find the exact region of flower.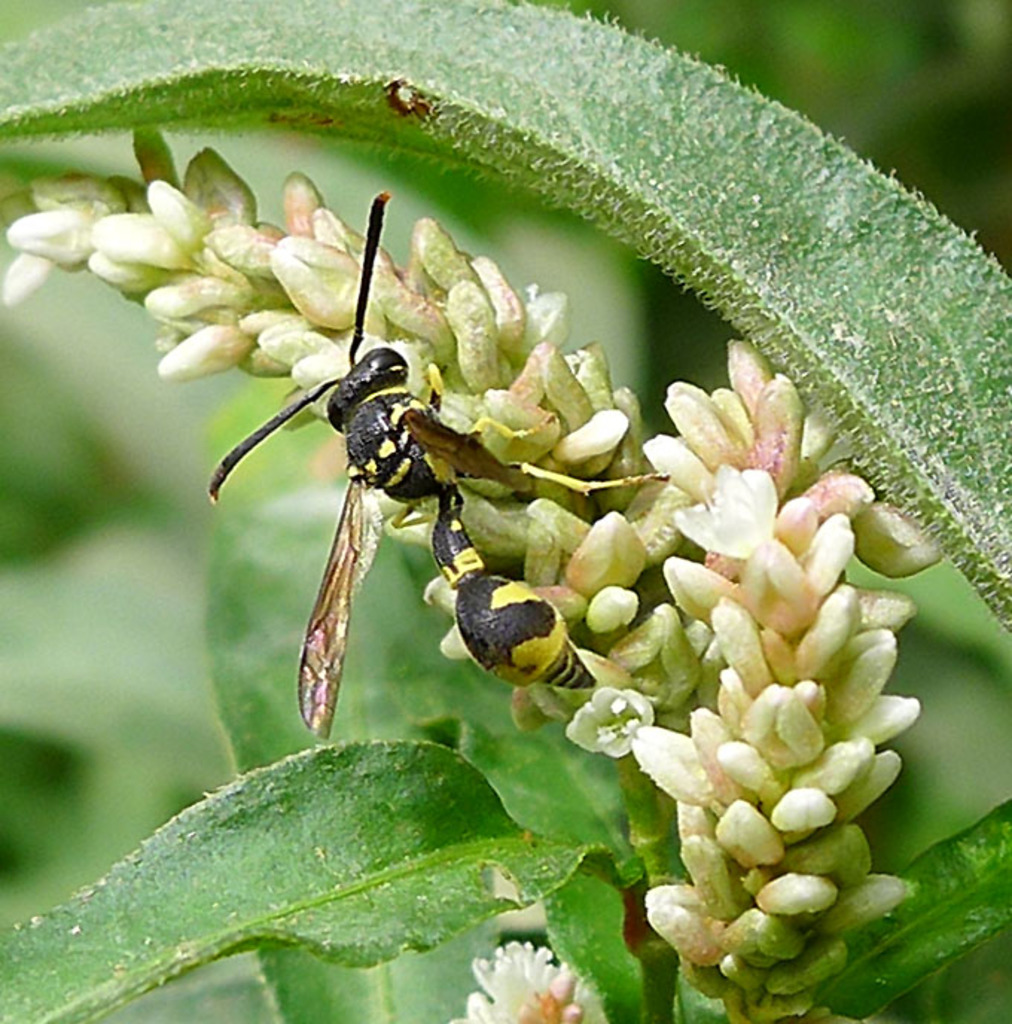
Exact region: <region>665, 463, 771, 558</region>.
